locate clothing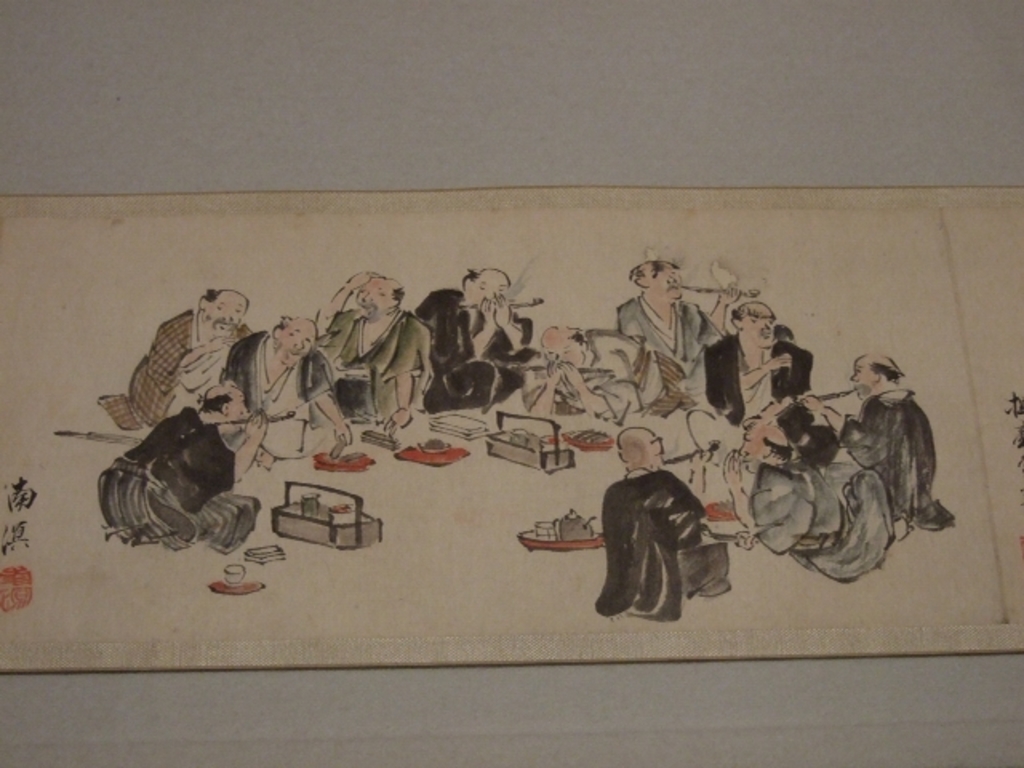
bbox=[94, 408, 262, 560]
